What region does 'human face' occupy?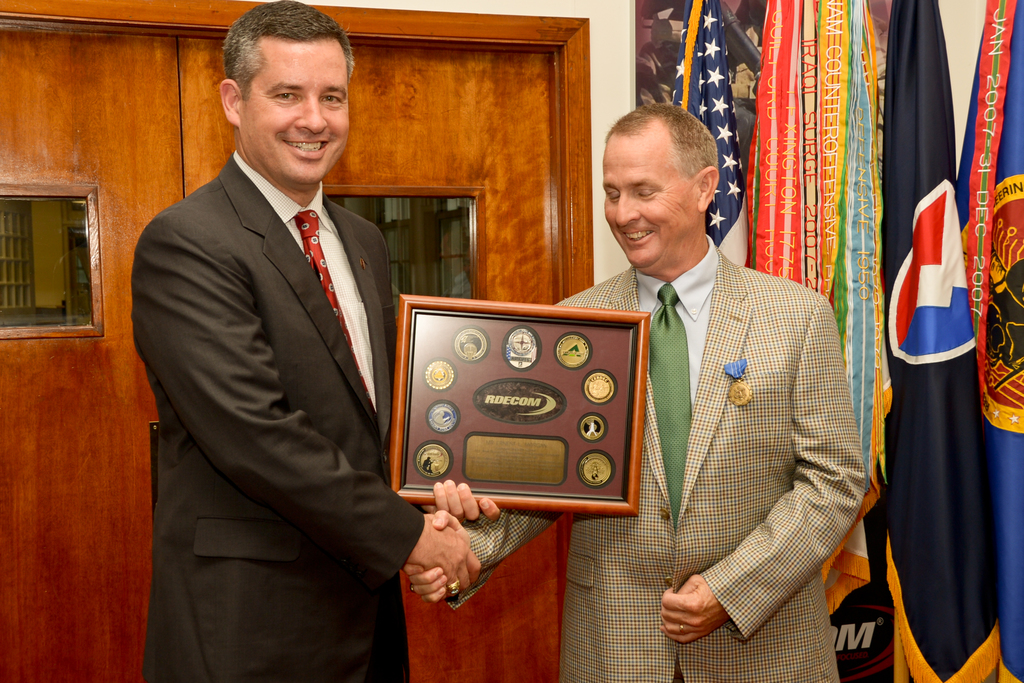
bbox=[241, 42, 351, 182].
